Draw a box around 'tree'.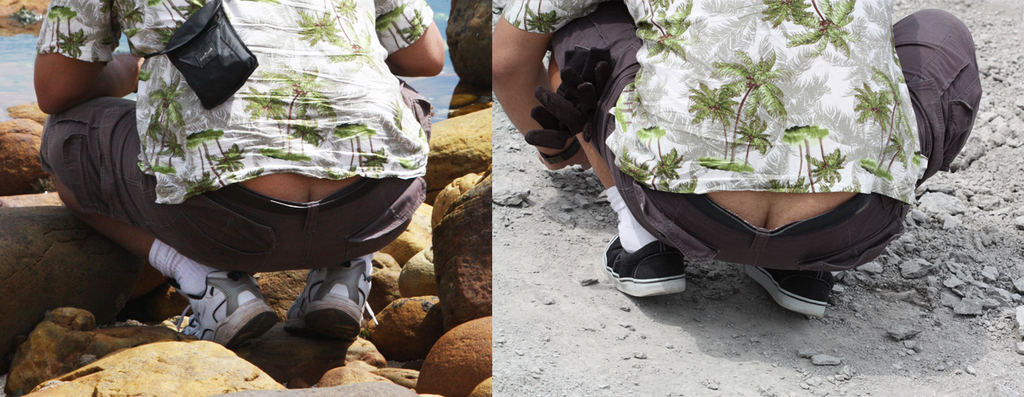
crop(711, 55, 787, 163).
